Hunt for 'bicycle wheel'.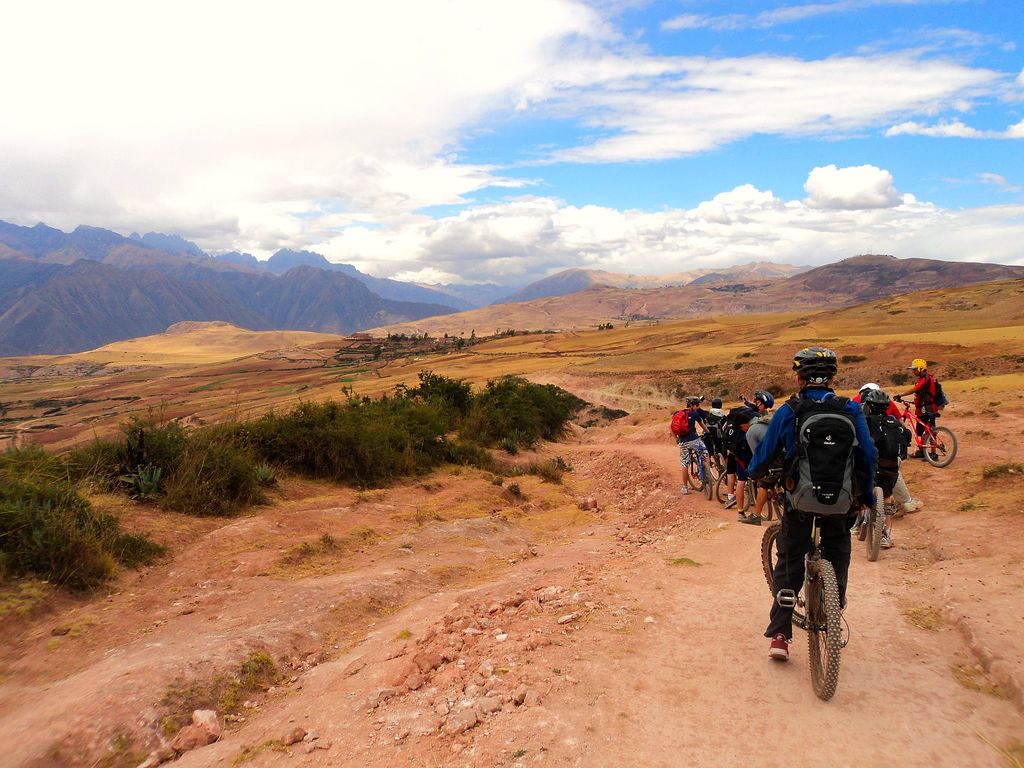
Hunted down at [left=737, top=461, right=753, bottom=515].
